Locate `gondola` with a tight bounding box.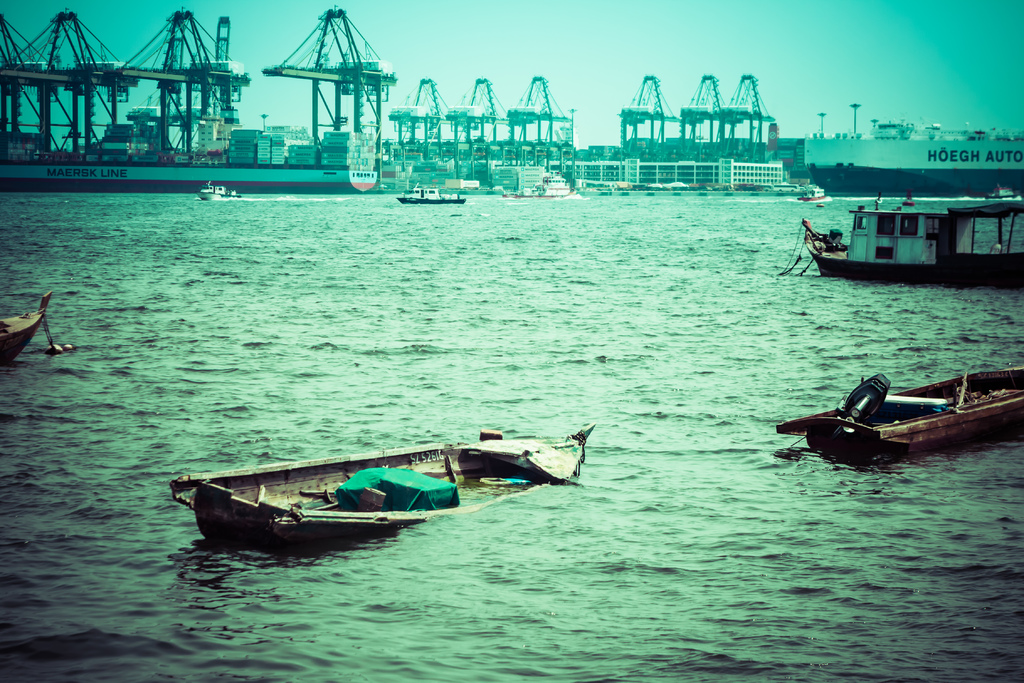
184, 440, 504, 549.
